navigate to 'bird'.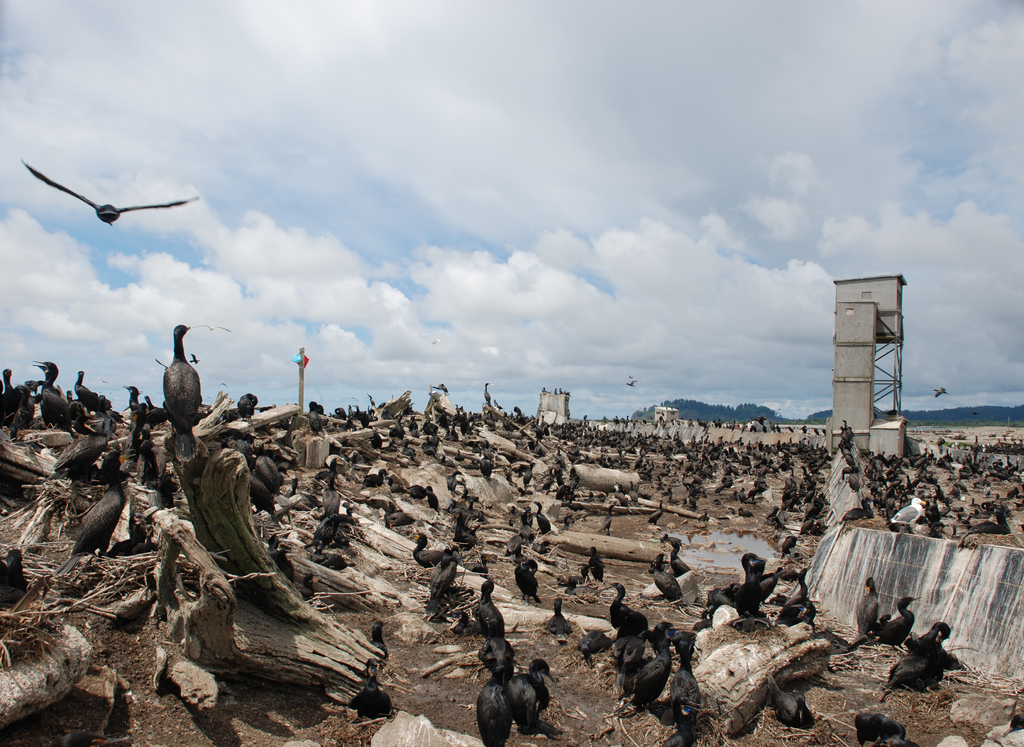
Navigation target: <bbox>784, 529, 793, 559</bbox>.
